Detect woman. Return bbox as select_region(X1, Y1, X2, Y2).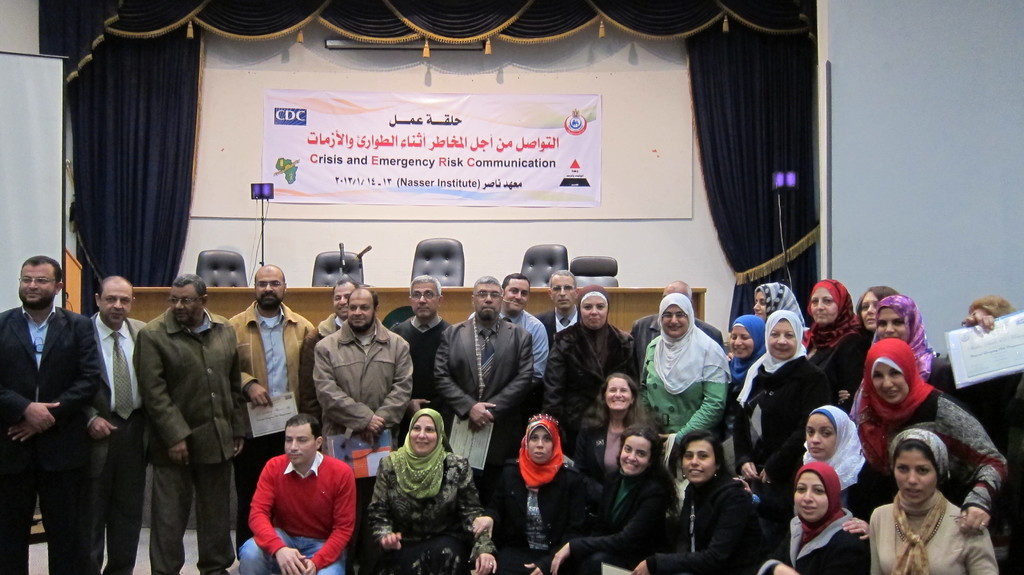
select_region(725, 308, 842, 560).
